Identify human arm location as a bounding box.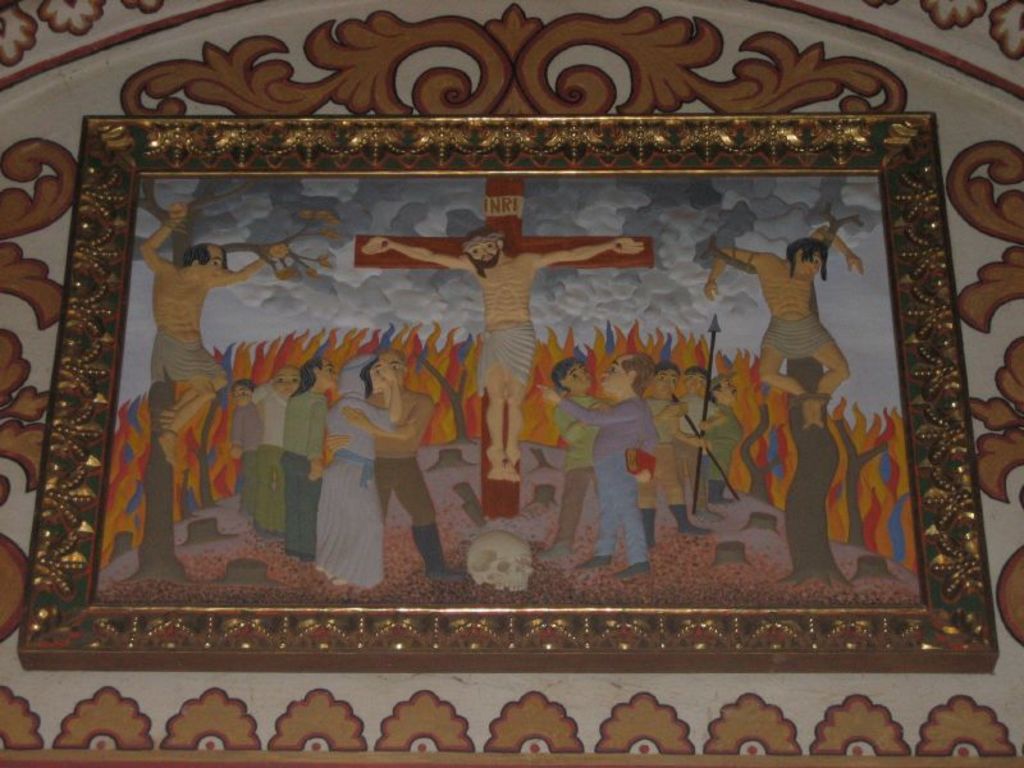
(x1=228, y1=407, x2=244, y2=460).
